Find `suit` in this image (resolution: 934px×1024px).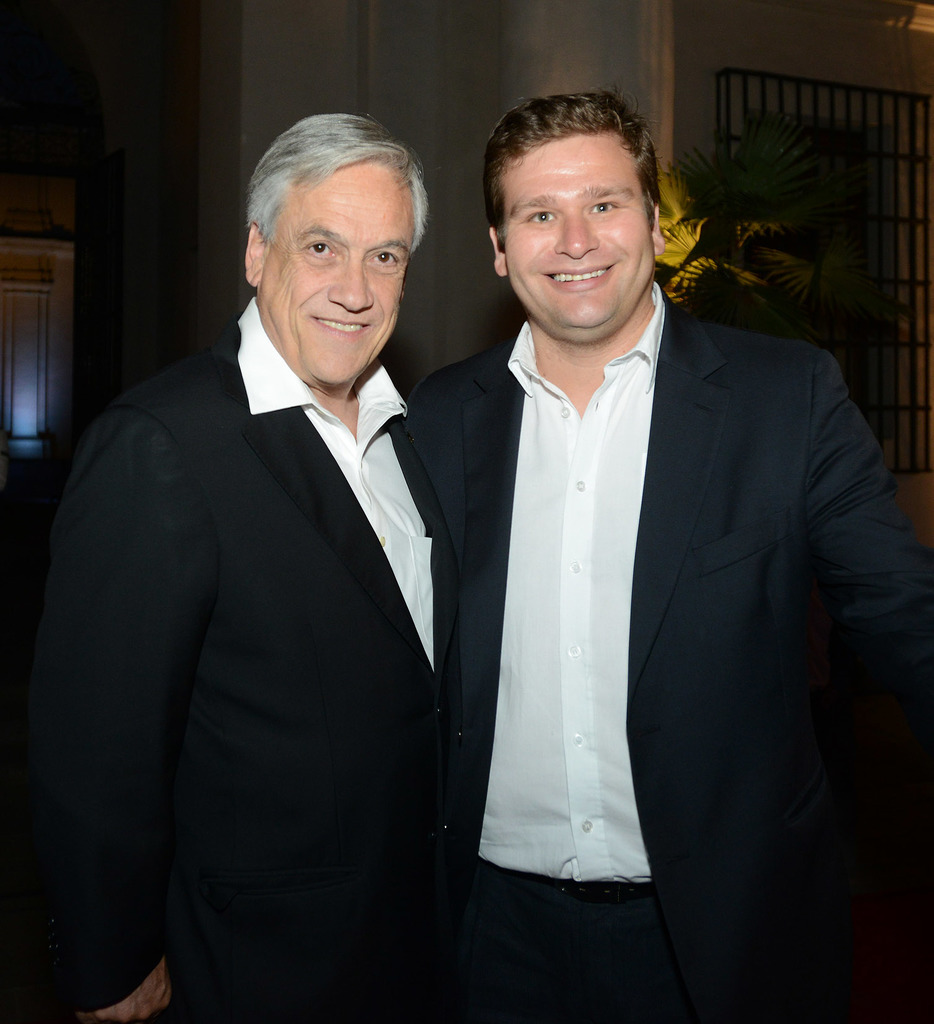
(396, 280, 933, 1023).
